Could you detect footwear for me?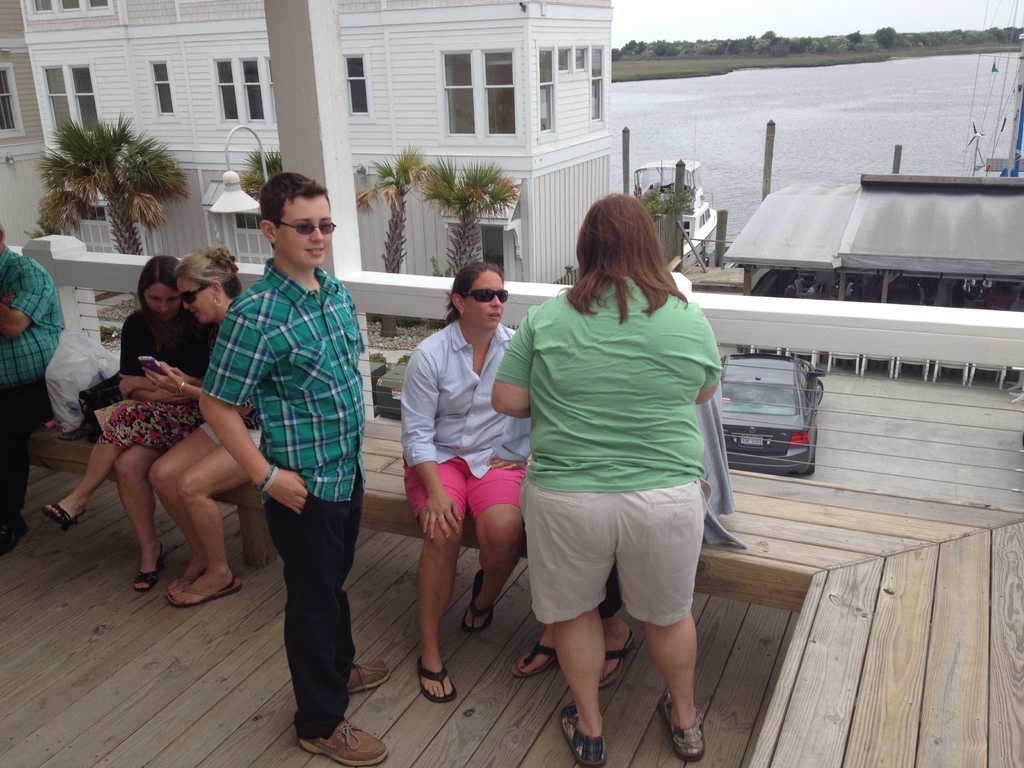
Detection result: (x1=173, y1=579, x2=248, y2=602).
